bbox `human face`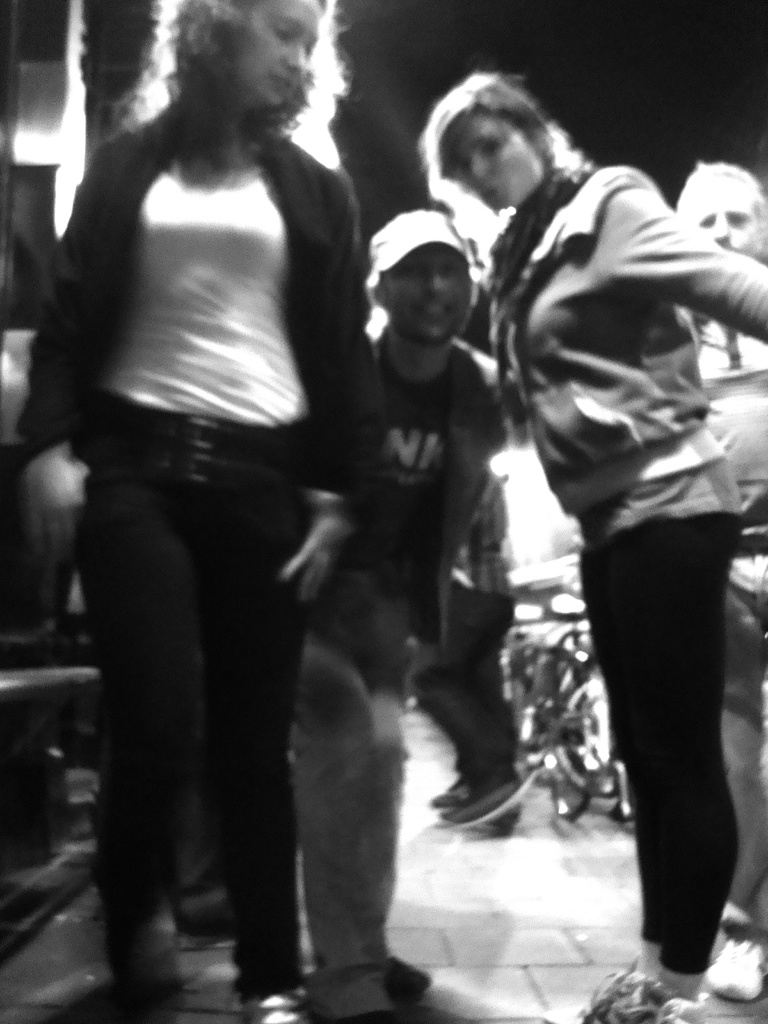
Rect(438, 106, 548, 212)
